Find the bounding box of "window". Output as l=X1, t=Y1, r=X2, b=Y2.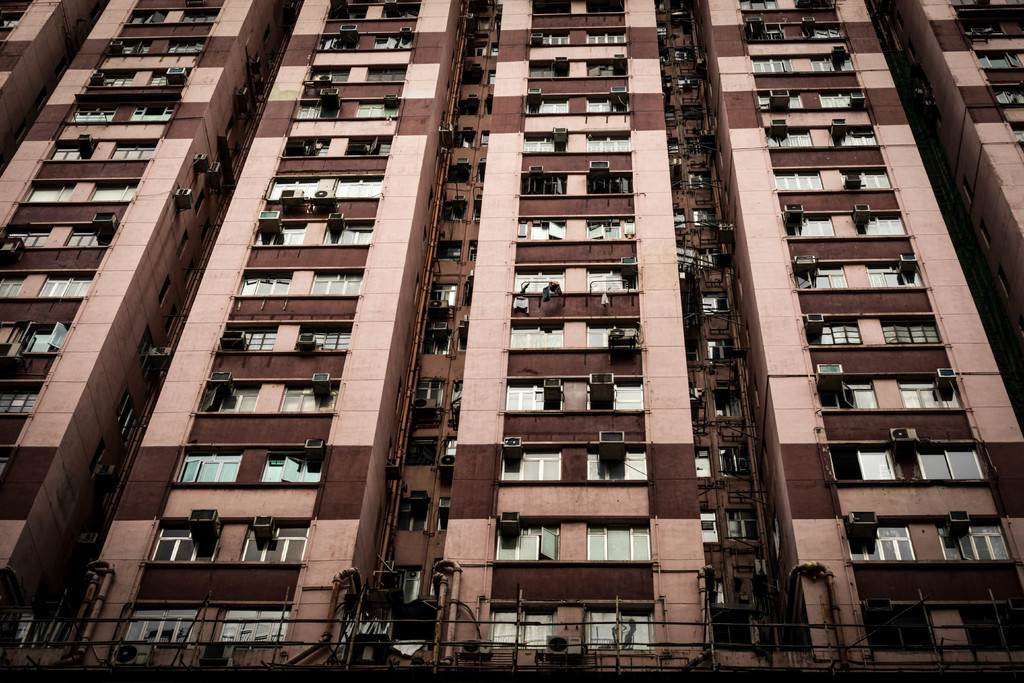
l=305, t=268, r=365, b=297.
